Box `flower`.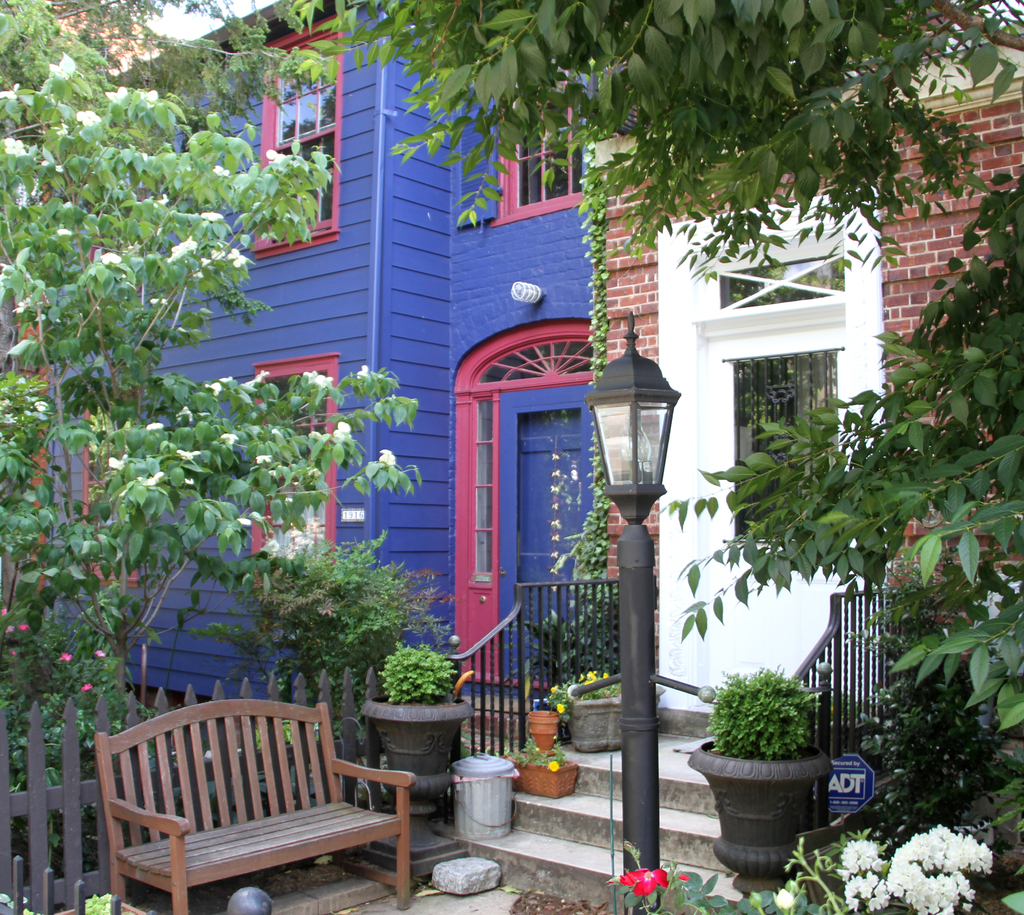
232 515 253 526.
